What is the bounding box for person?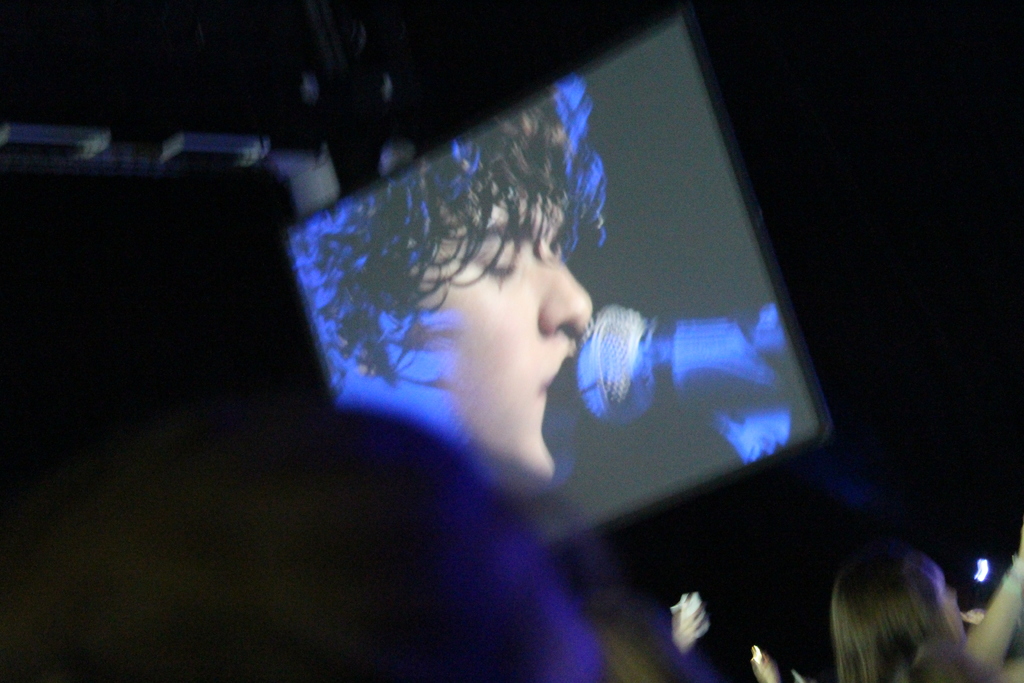
{"left": 0, "top": 412, "right": 614, "bottom": 682}.
